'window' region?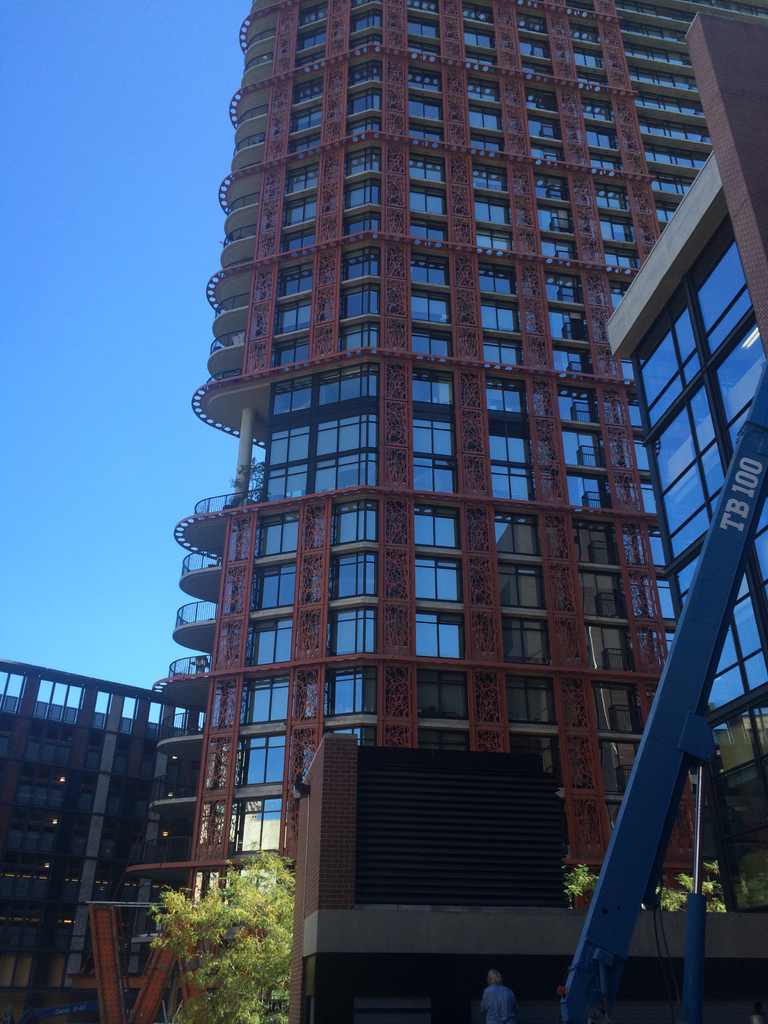
(0, 865, 53, 911)
